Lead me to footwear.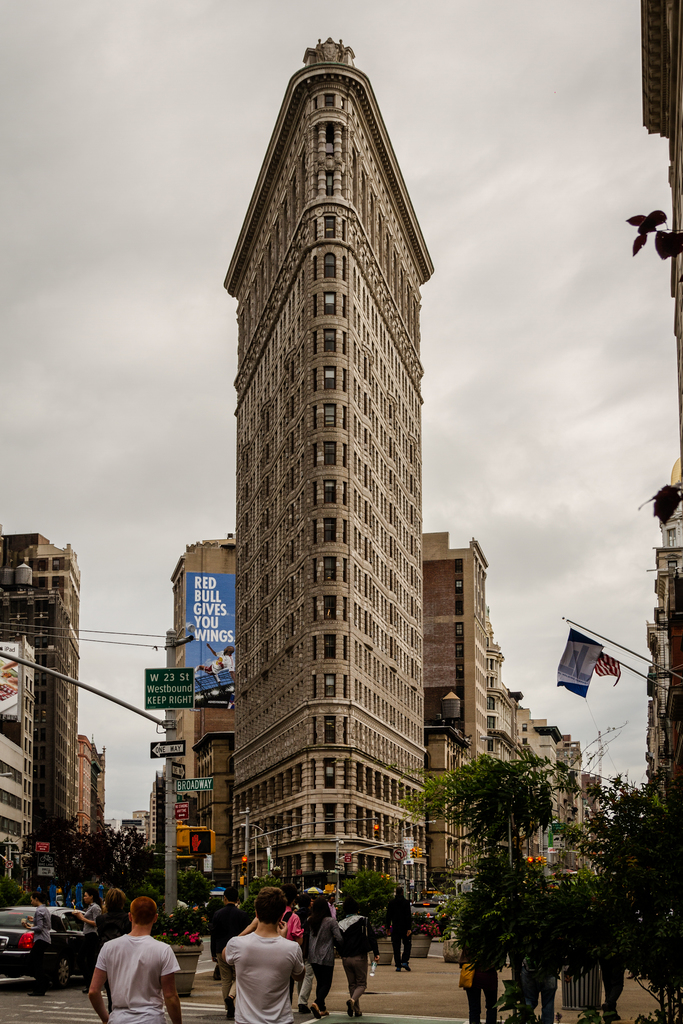
Lead to [84,984,89,993].
